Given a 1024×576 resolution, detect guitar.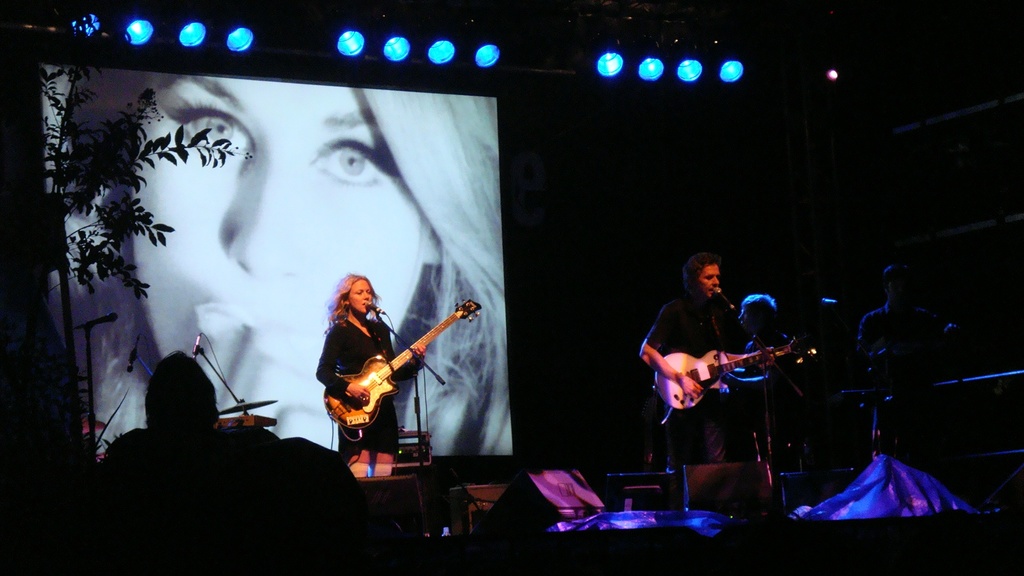
<box>648,342,797,413</box>.
